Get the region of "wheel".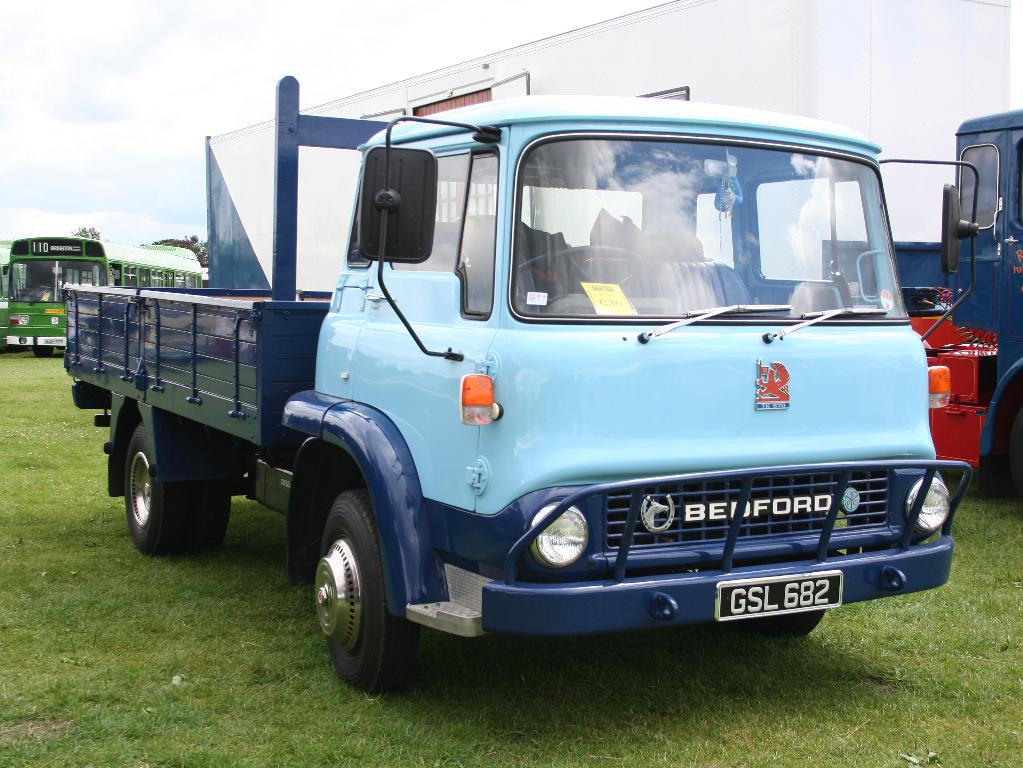
left=747, top=610, right=826, bottom=638.
